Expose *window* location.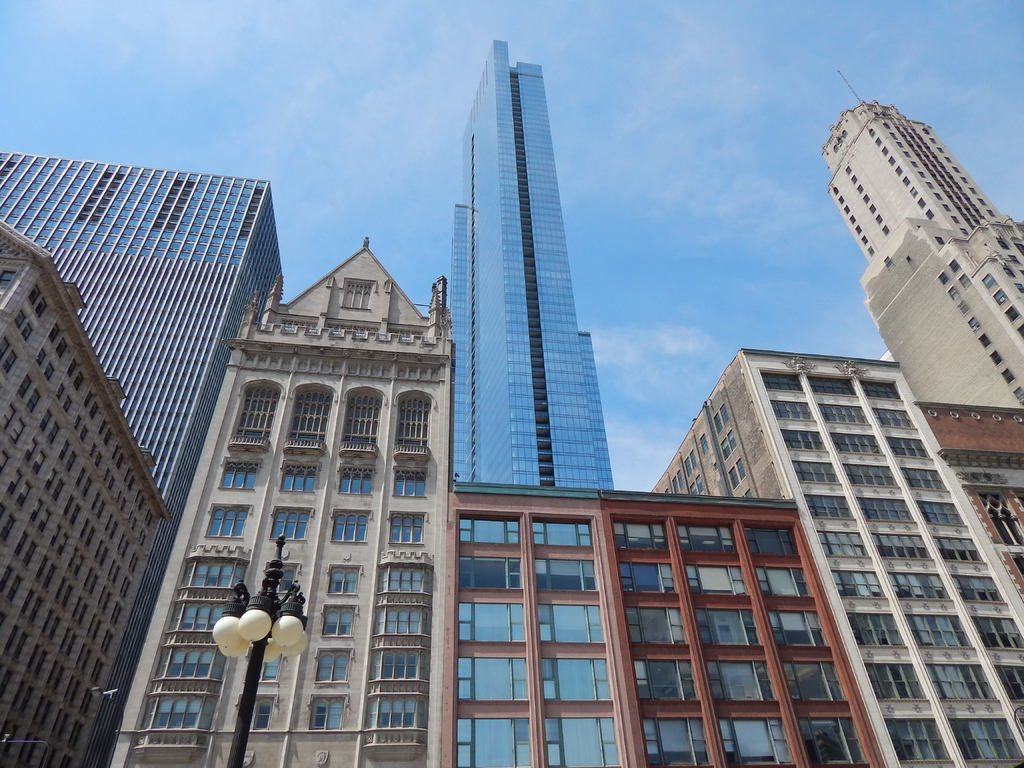
Exposed at <region>911, 611, 963, 655</region>.
